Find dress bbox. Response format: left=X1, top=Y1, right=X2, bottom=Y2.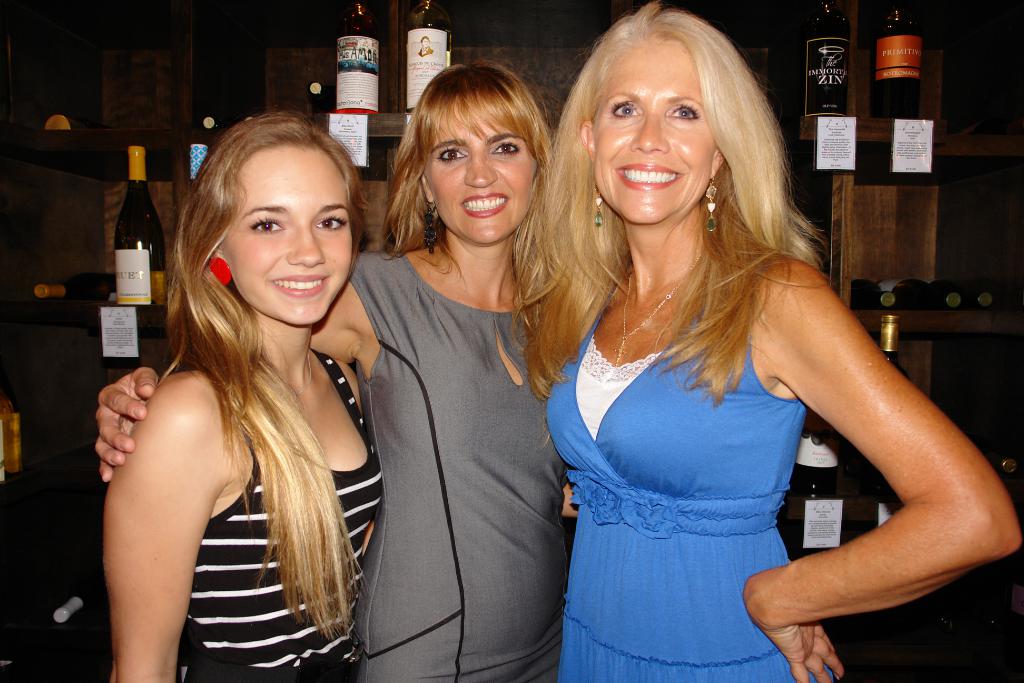
left=356, top=252, right=566, bottom=682.
